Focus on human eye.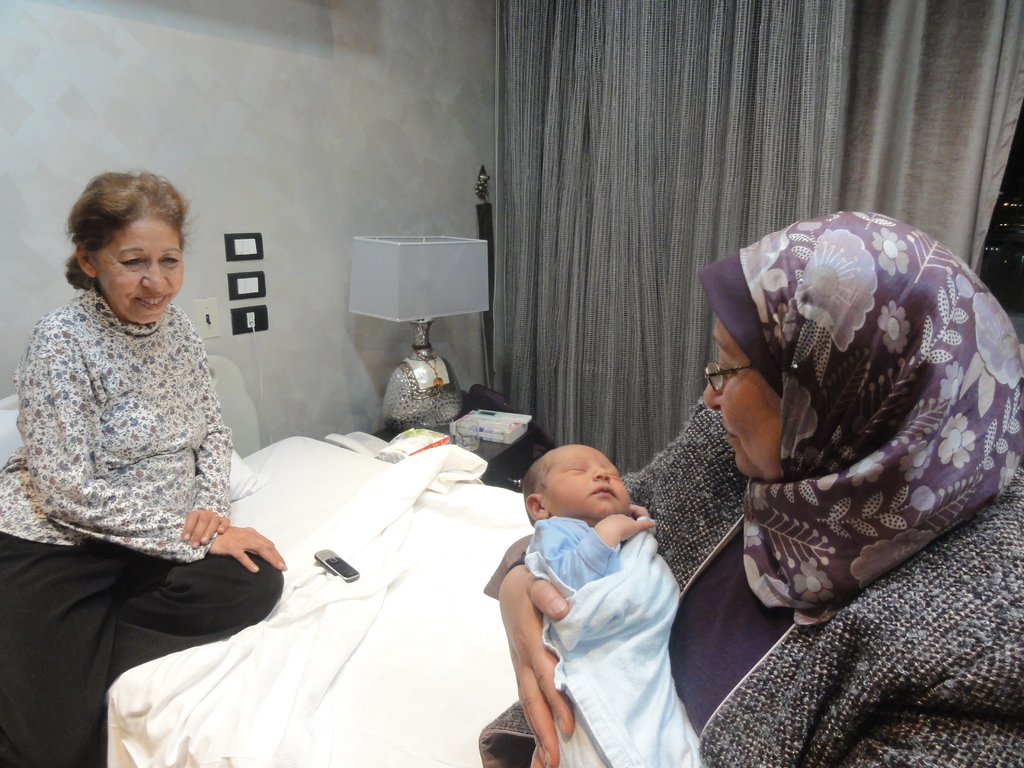
Focused at crop(717, 355, 732, 378).
